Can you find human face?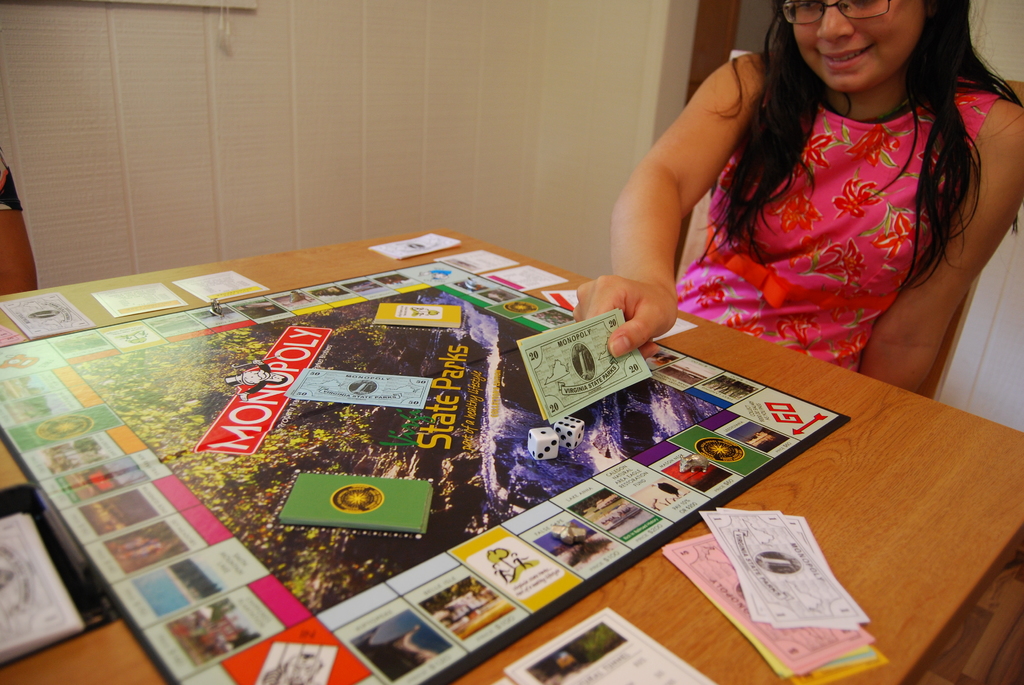
Yes, bounding box: (797, 8, 915, 74).
